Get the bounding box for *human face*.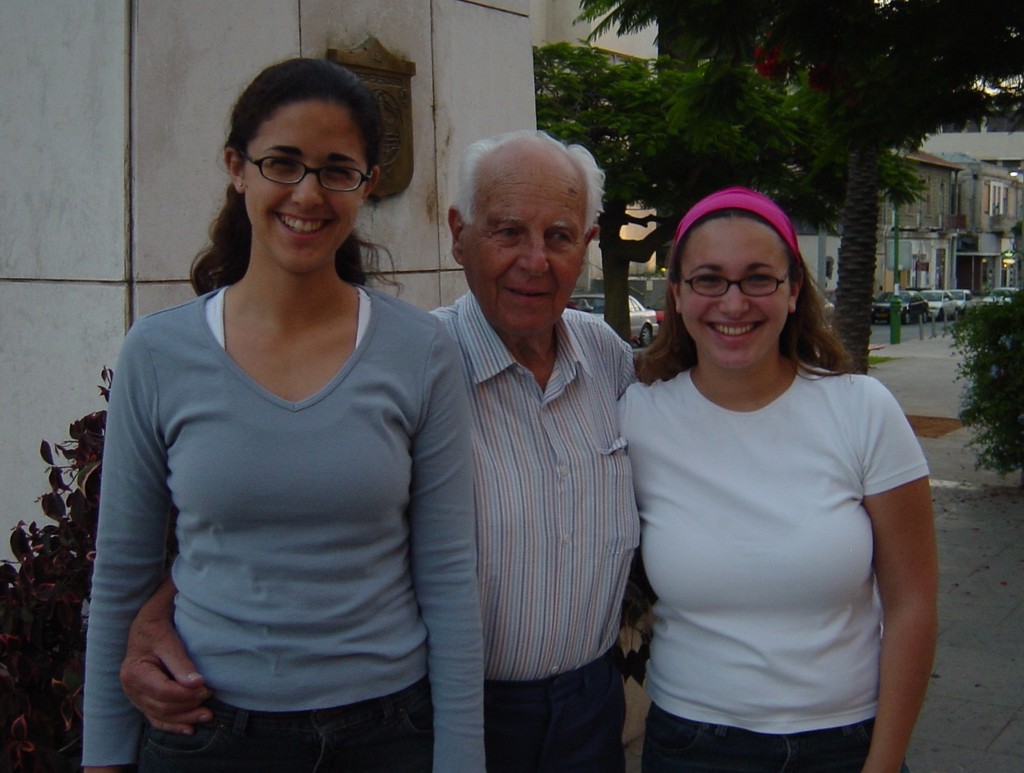
bbox=(472, 163, 584, 330).
